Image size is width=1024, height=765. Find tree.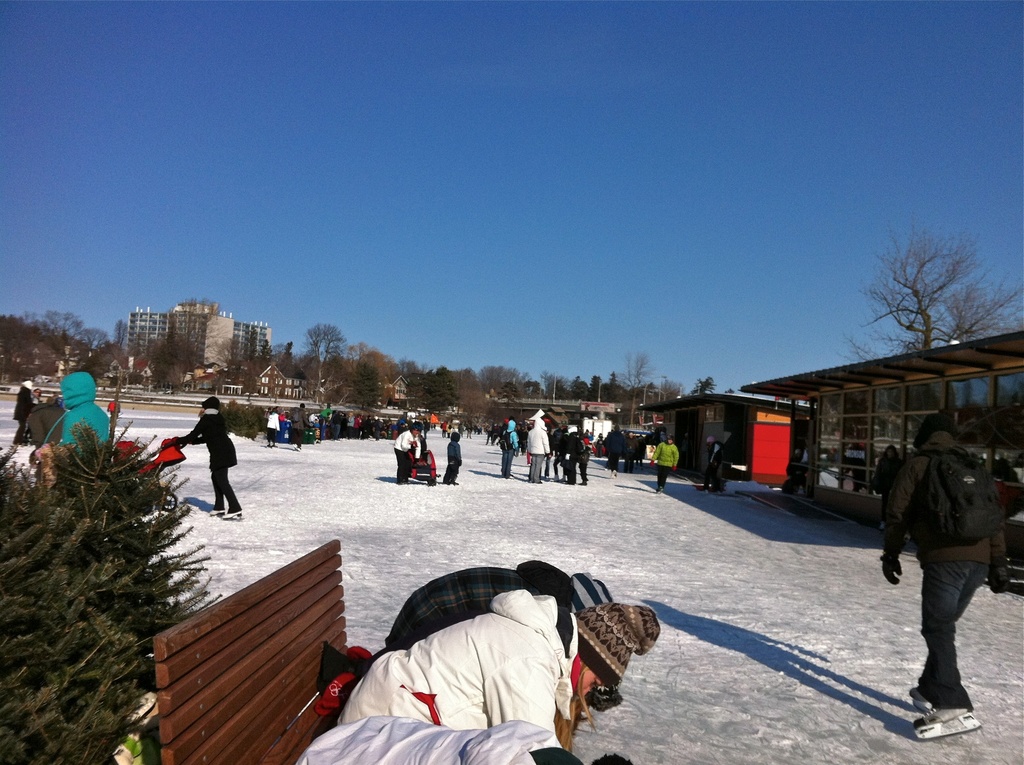
pyautogui.locateOnScreen(684, 371, 710, 407).
